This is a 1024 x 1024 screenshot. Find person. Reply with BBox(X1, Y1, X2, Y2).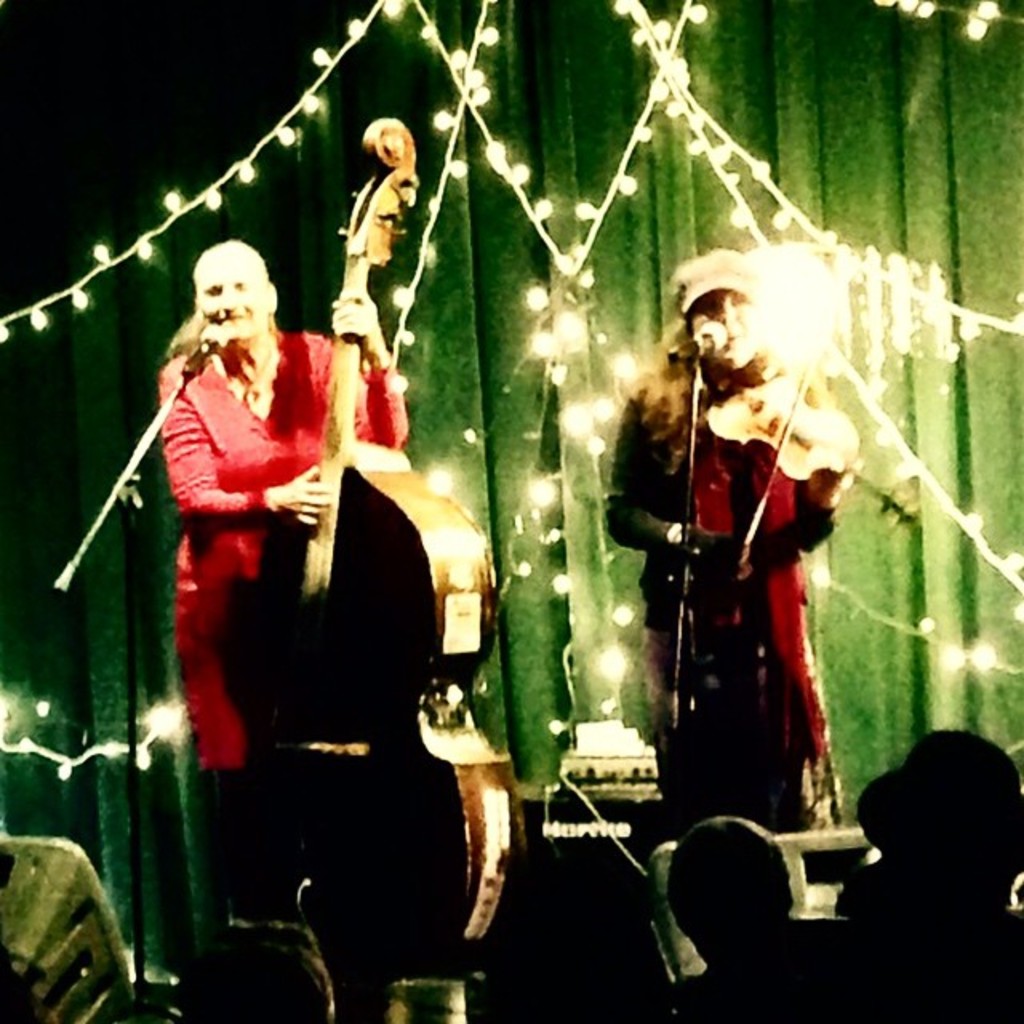
BBox(602, 245, 861, 838).
